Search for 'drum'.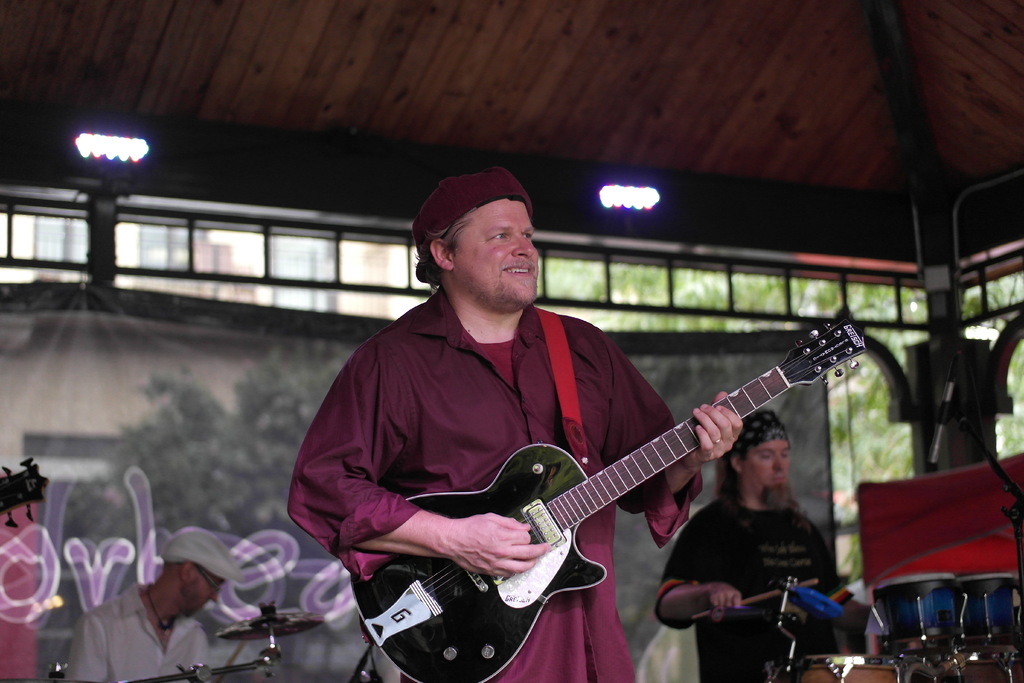
Found at bbox(789, 647, 914, 682).
